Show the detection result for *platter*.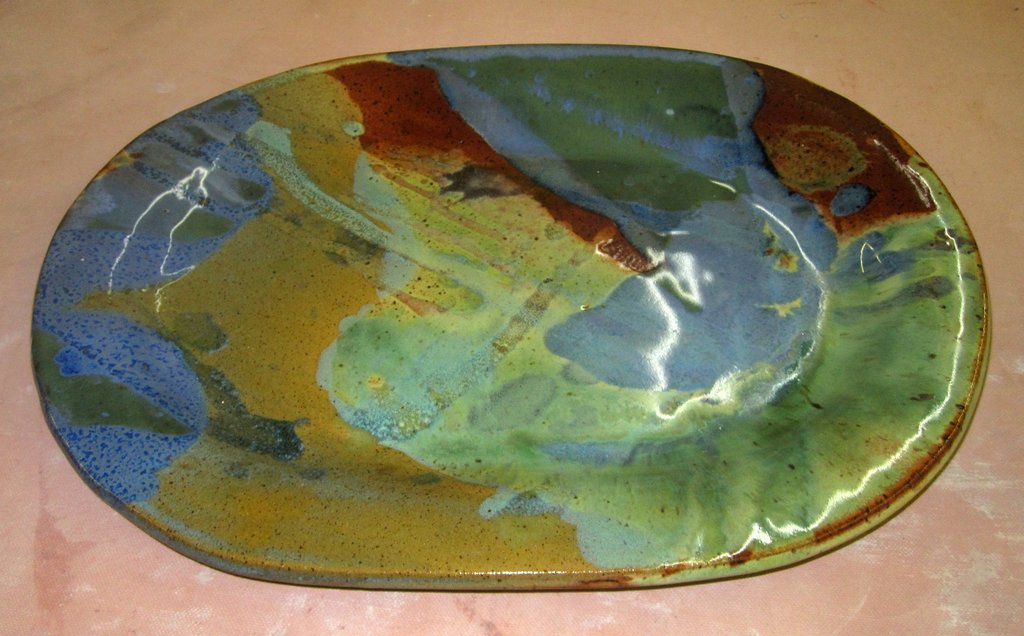
{"x1": 31, "y1": 44, "x2": 989, "y2": 592}.
